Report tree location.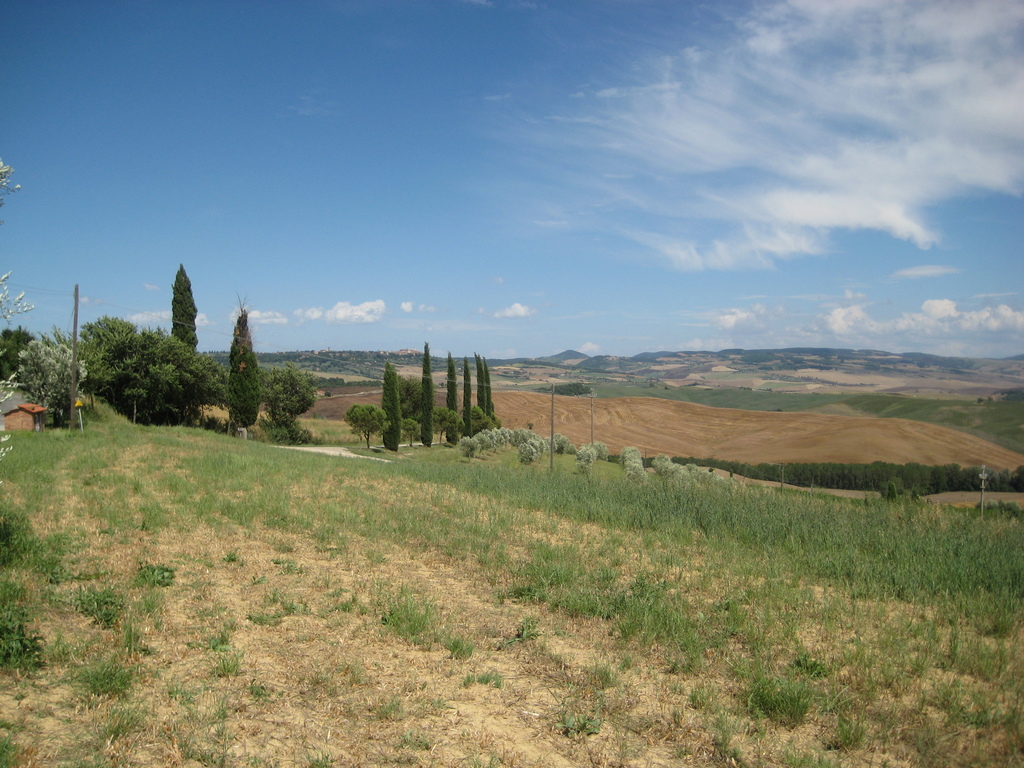
Report: left=348, top=402, right=390, bottom=449.
